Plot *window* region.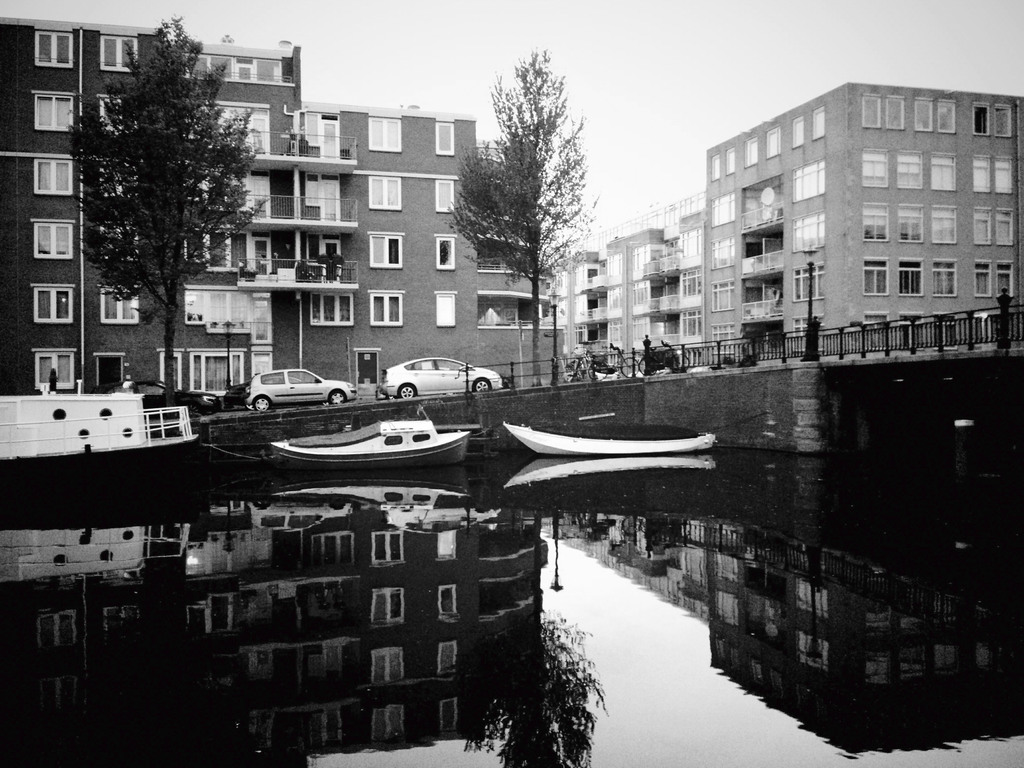
Plotted at Rect(898, 207, 925, 244).
